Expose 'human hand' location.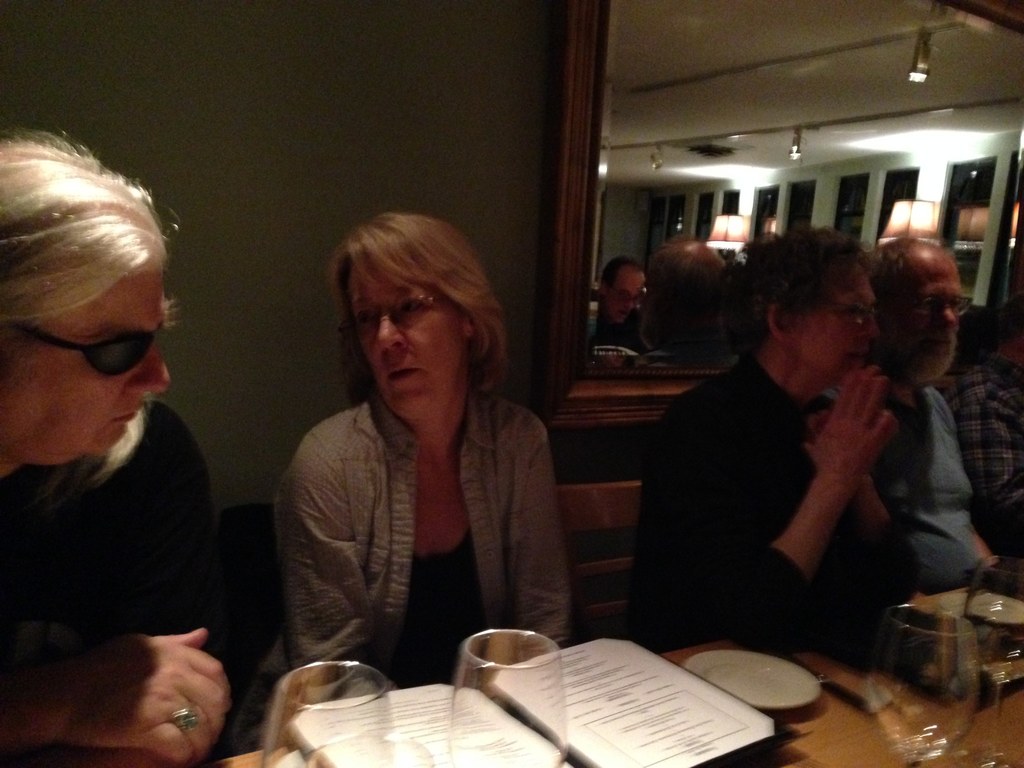
Exposed at [left=809, top=368, right=892, bottom=487].
